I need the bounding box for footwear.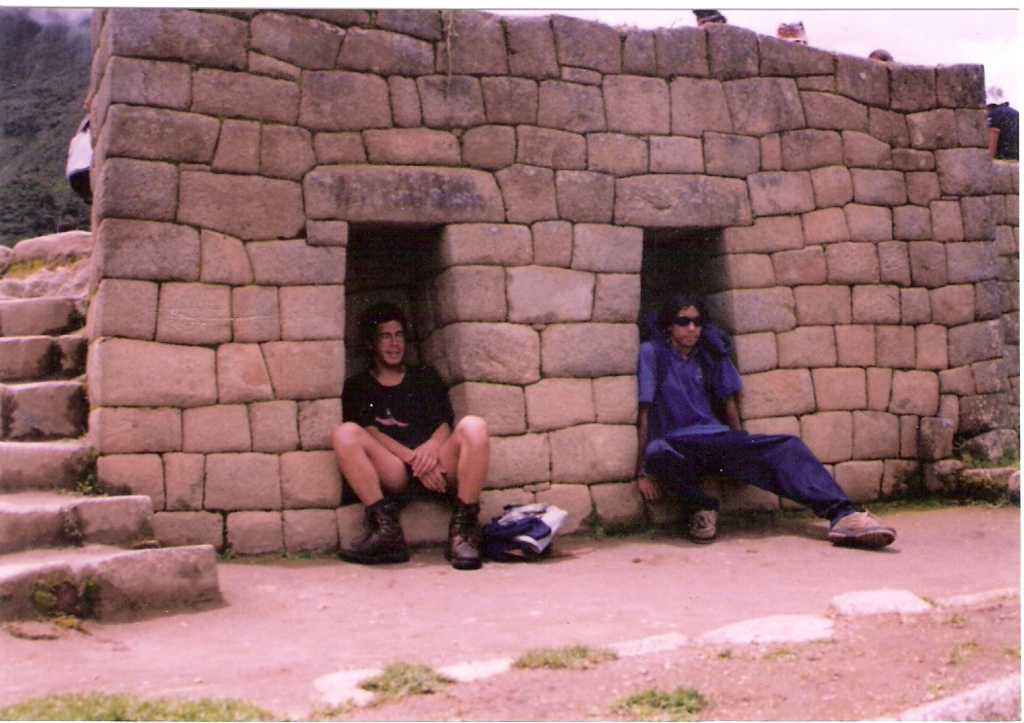
Here it is: <box>338,494,411,562</box>.
